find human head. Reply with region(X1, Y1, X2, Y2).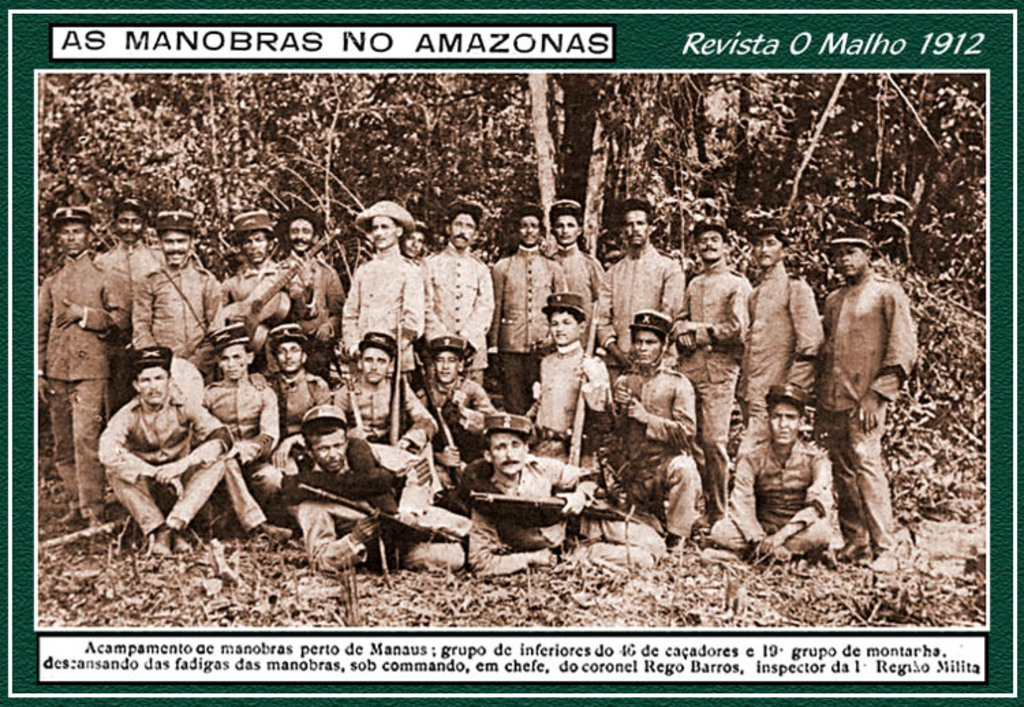
region(546, 293, 586, 345).
